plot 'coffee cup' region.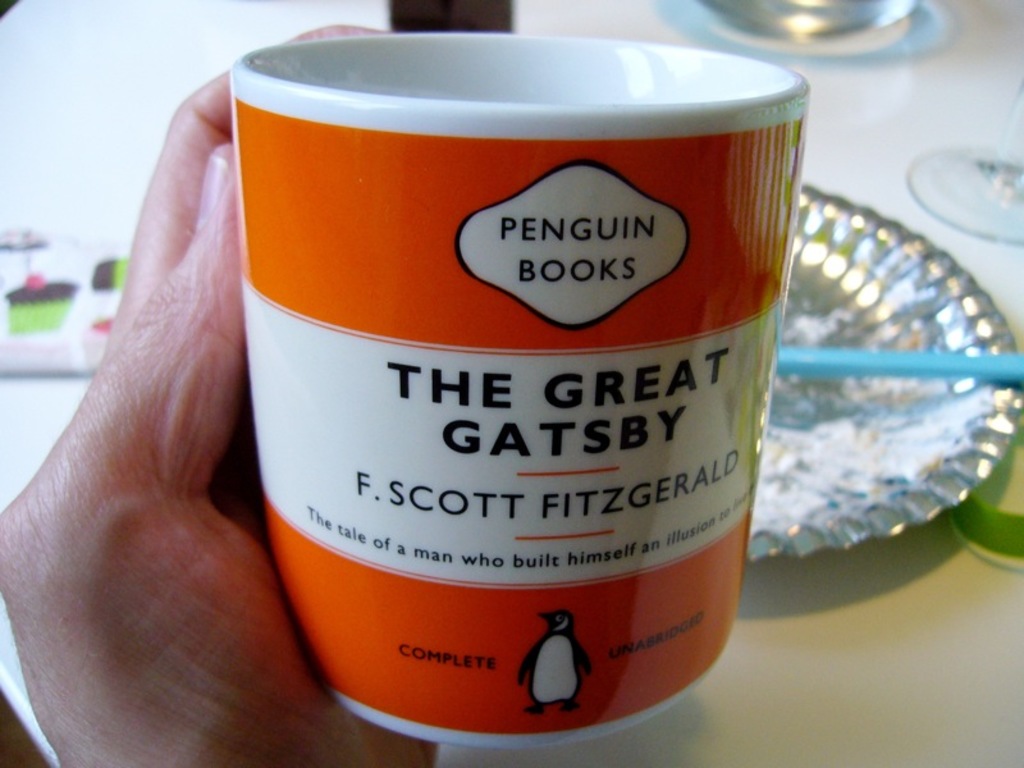
Plotted at region(224, 32, 813, 754).
